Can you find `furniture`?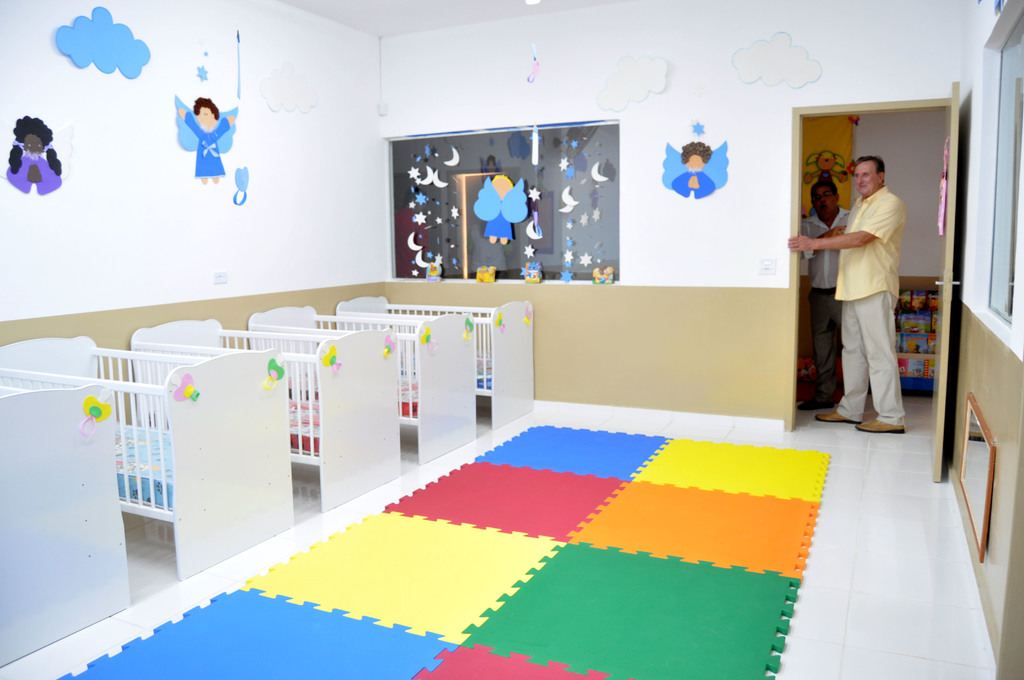
Yes, bounding box: <region>0, 357, 131, 667</region>.
